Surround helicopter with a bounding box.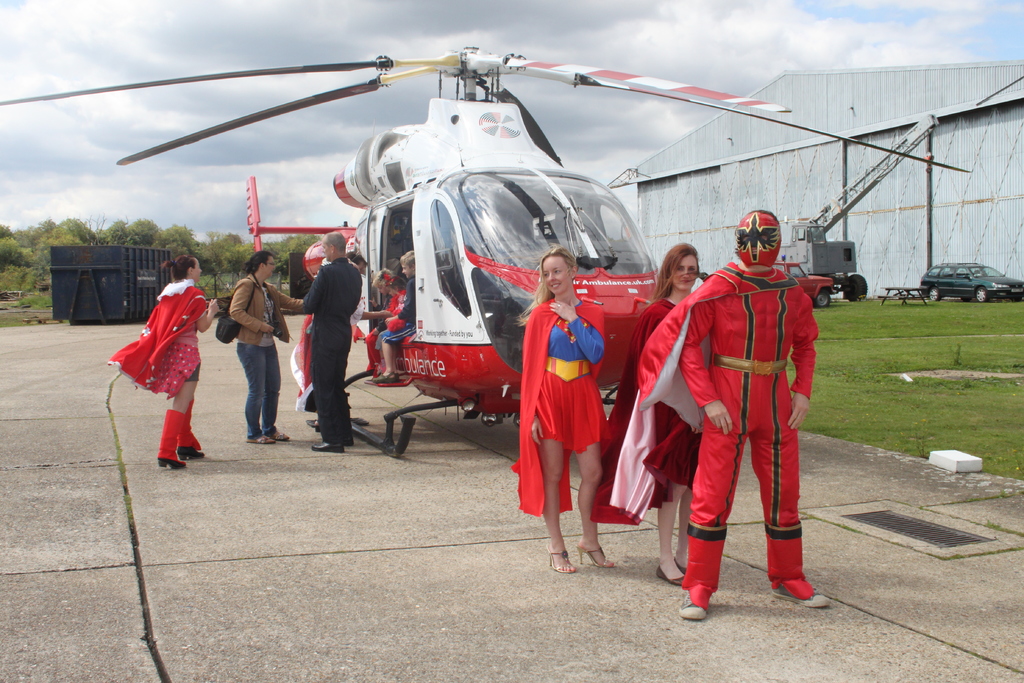
detection(0, 44, 972, 457).
